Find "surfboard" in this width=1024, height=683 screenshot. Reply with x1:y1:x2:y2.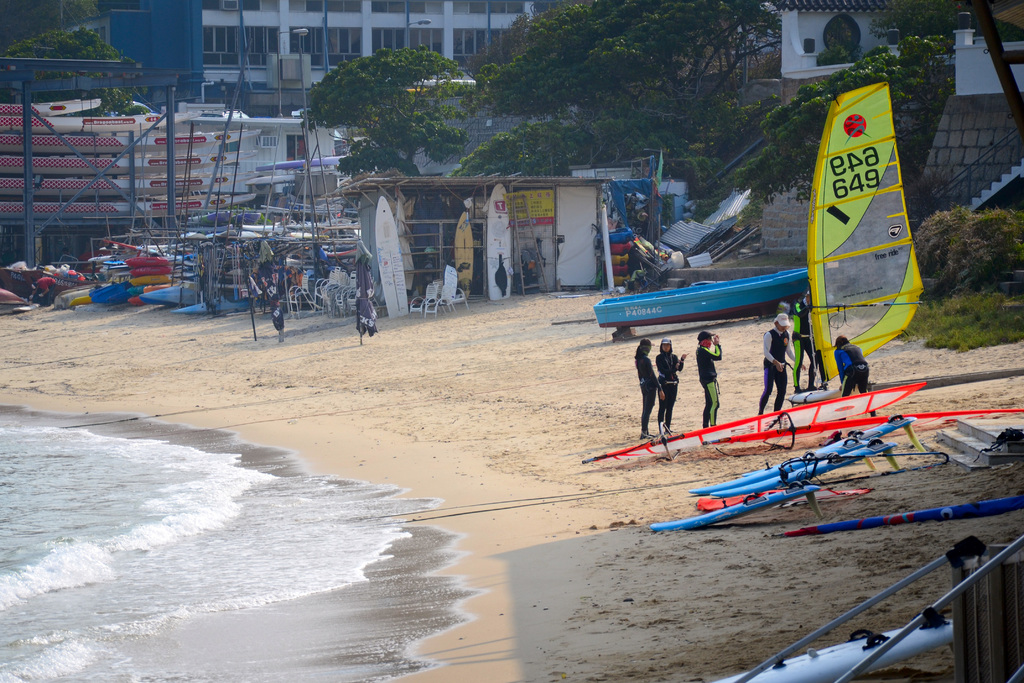
486:185:513:300.
